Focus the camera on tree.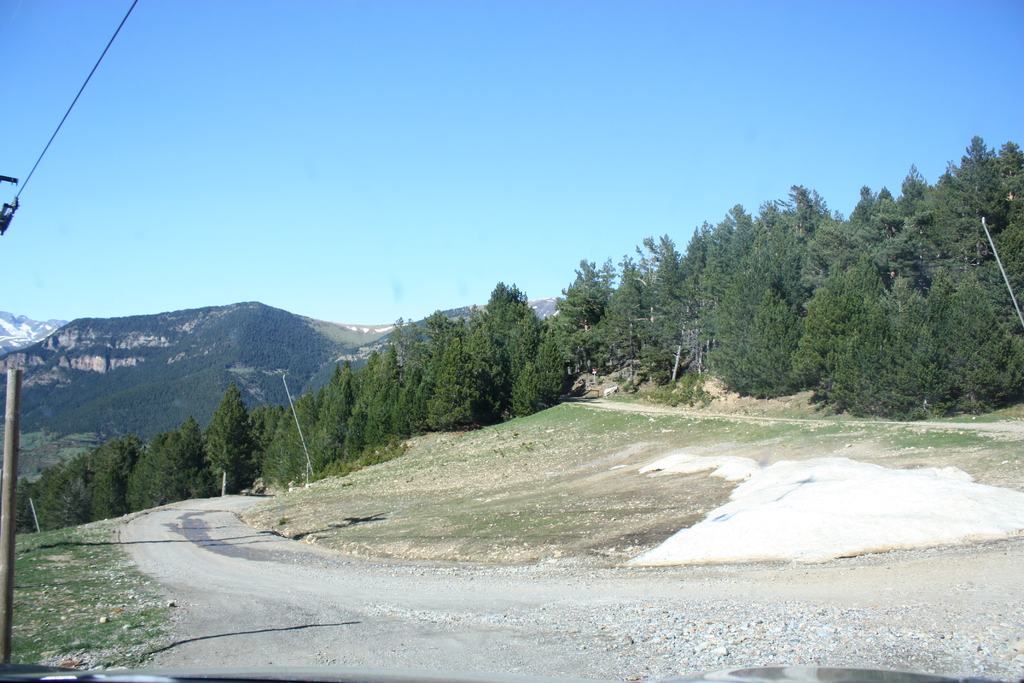
Focus region: <bbox>6, 454, 99, 530</bbox>.
